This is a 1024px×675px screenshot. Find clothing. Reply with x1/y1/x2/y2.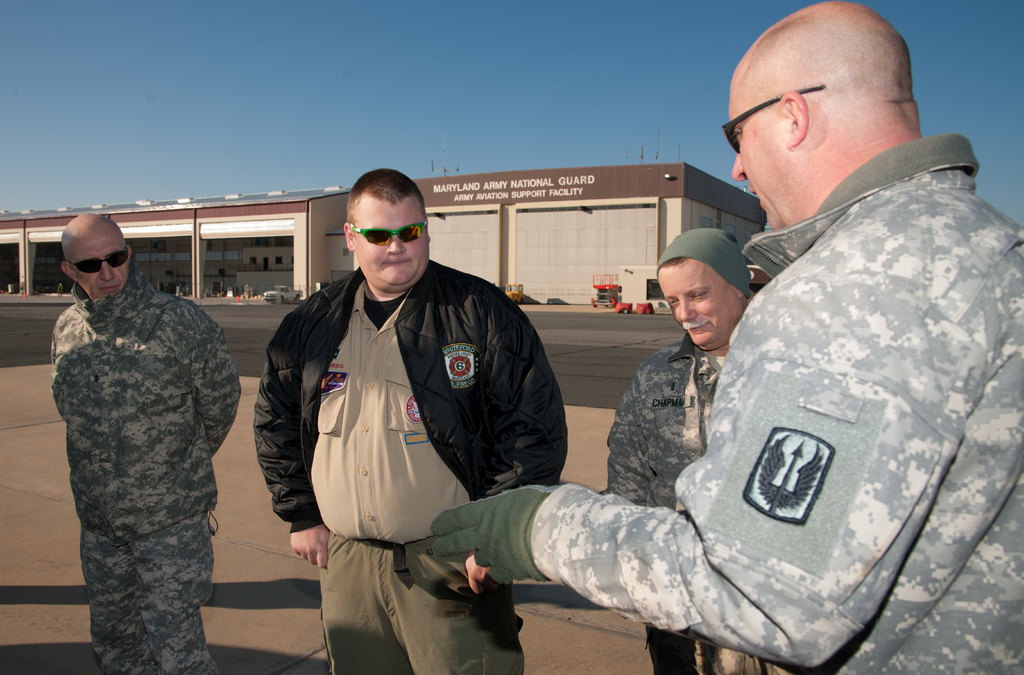
598/328/799/665.
